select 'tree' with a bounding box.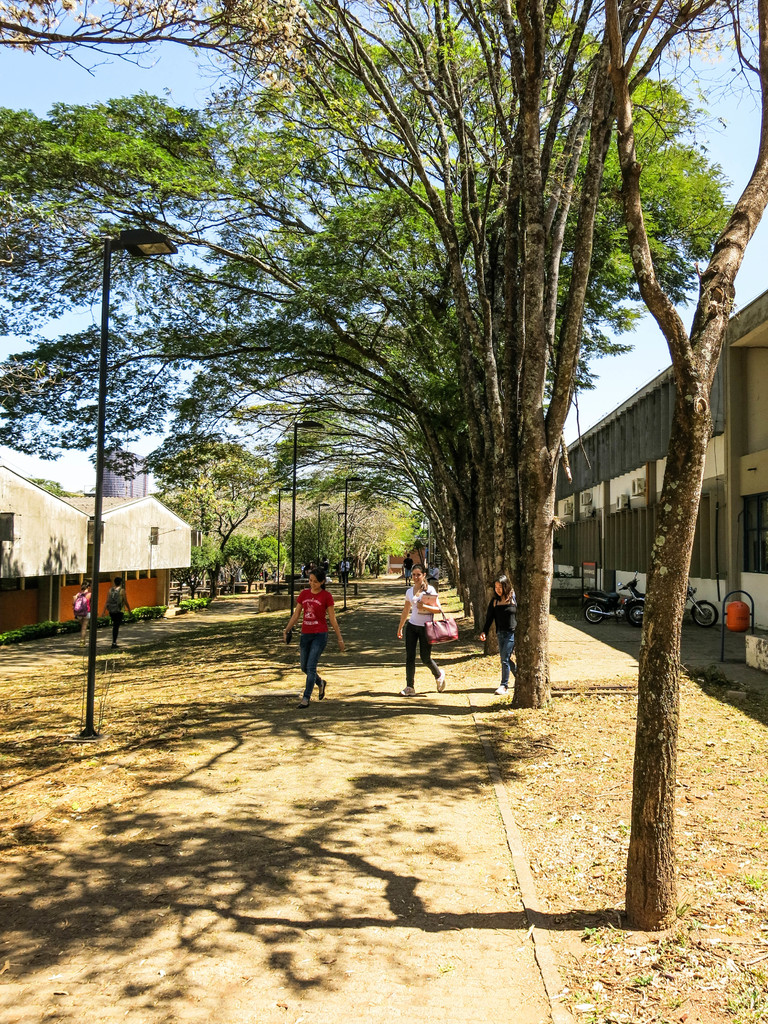
[left=598, top=0, right=767, bottom=933].
